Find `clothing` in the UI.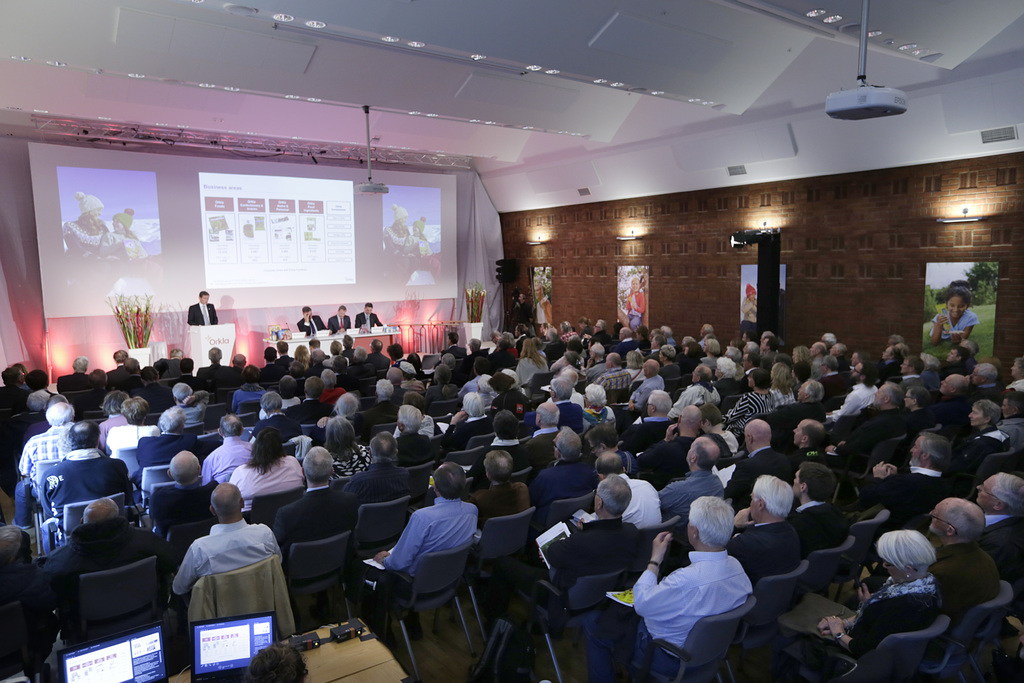
UI element at {"x1": 534, "y1": 295, "x2": 550, "y2": 325}.
